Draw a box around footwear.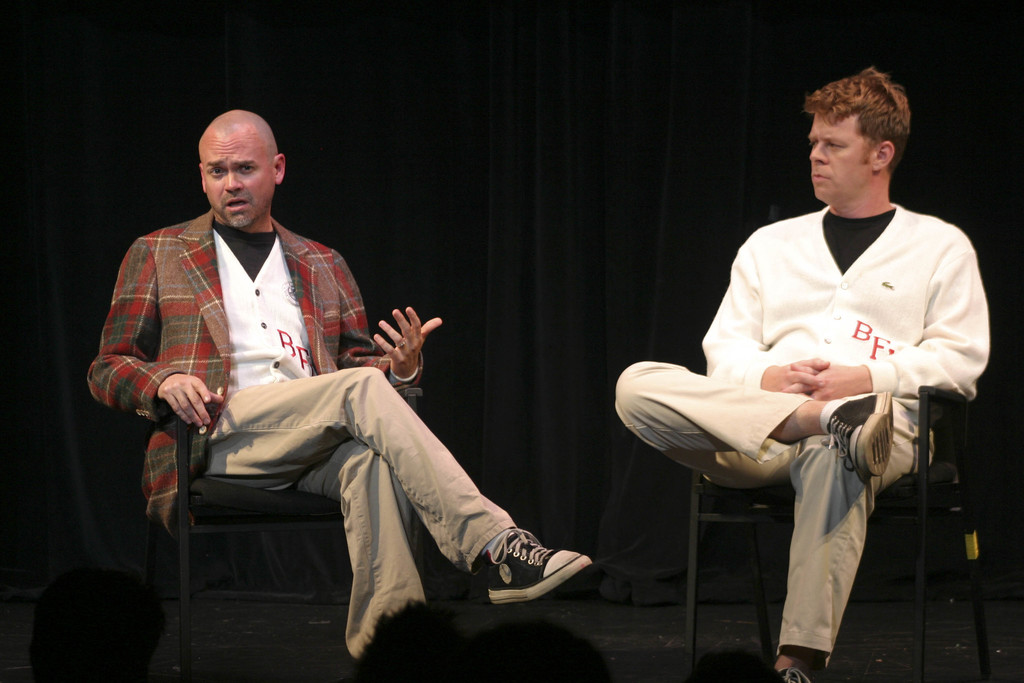
463/530/596/623.
